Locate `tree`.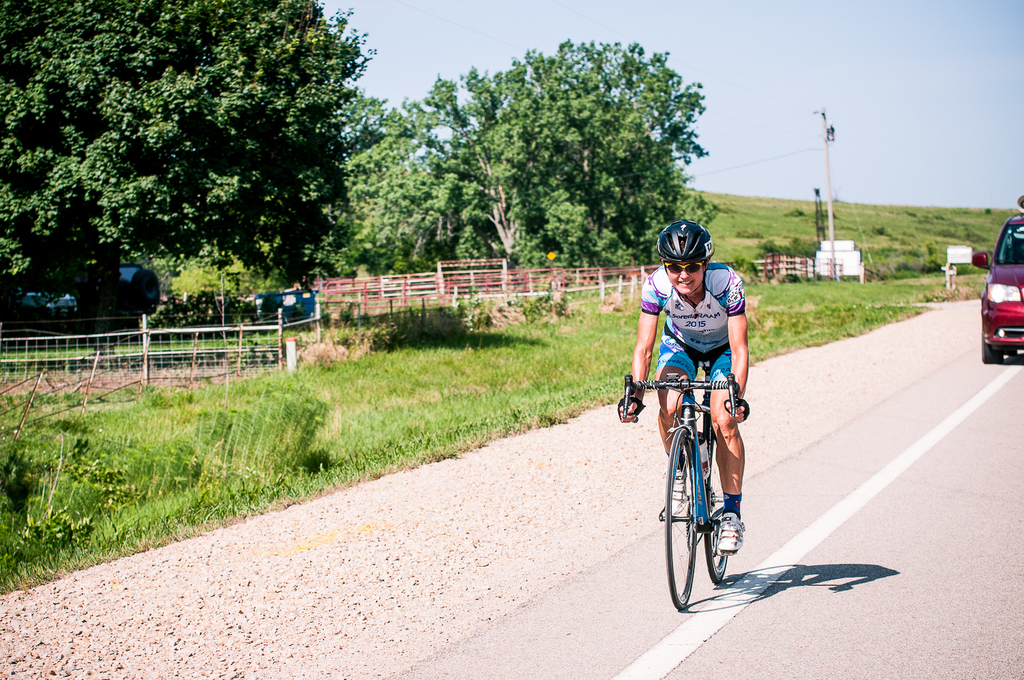
Bounding box: rect(1, 0, 378, 274).
